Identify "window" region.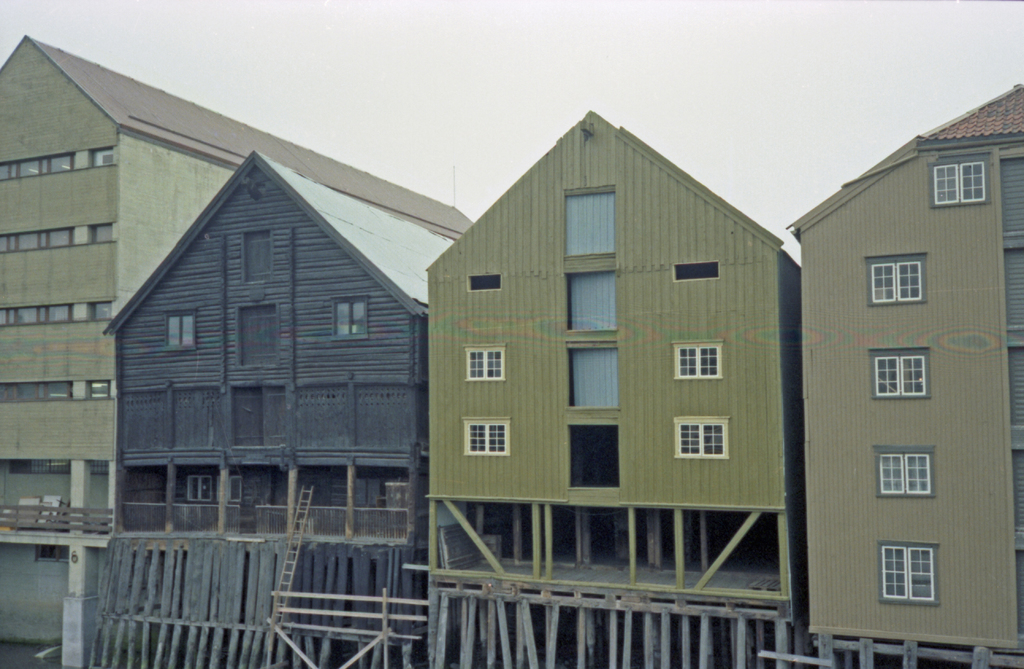
Region: 92/462/107/475.
